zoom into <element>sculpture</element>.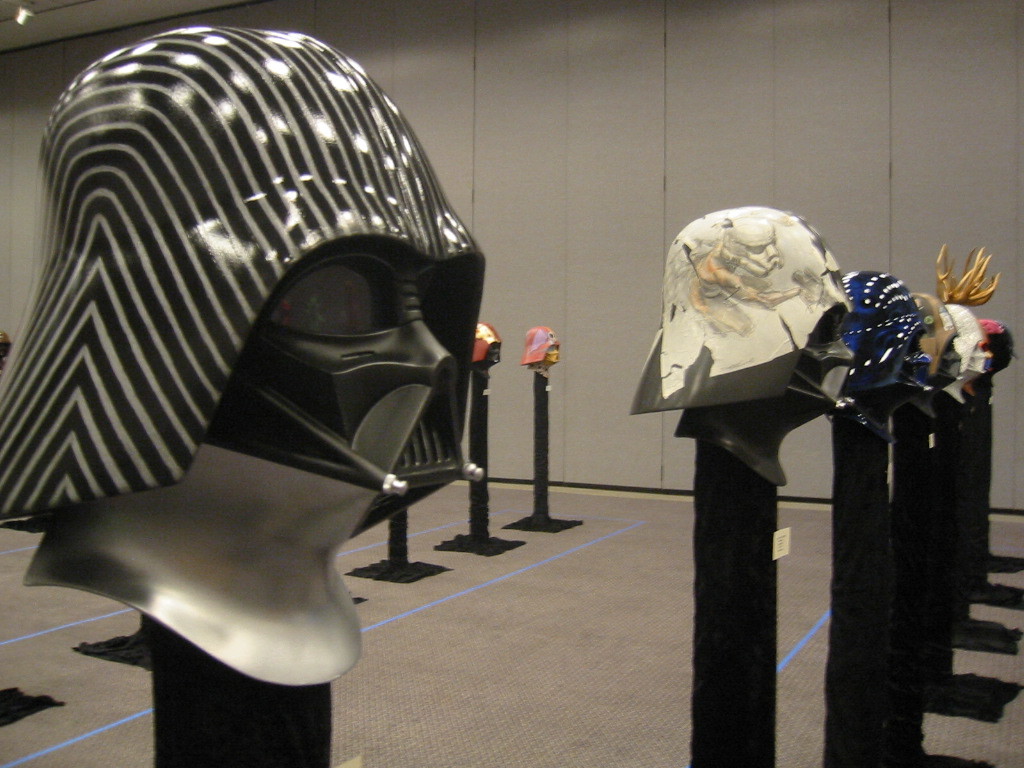
Zoom target: [left=900, top=291, right=966, bottom=415].
